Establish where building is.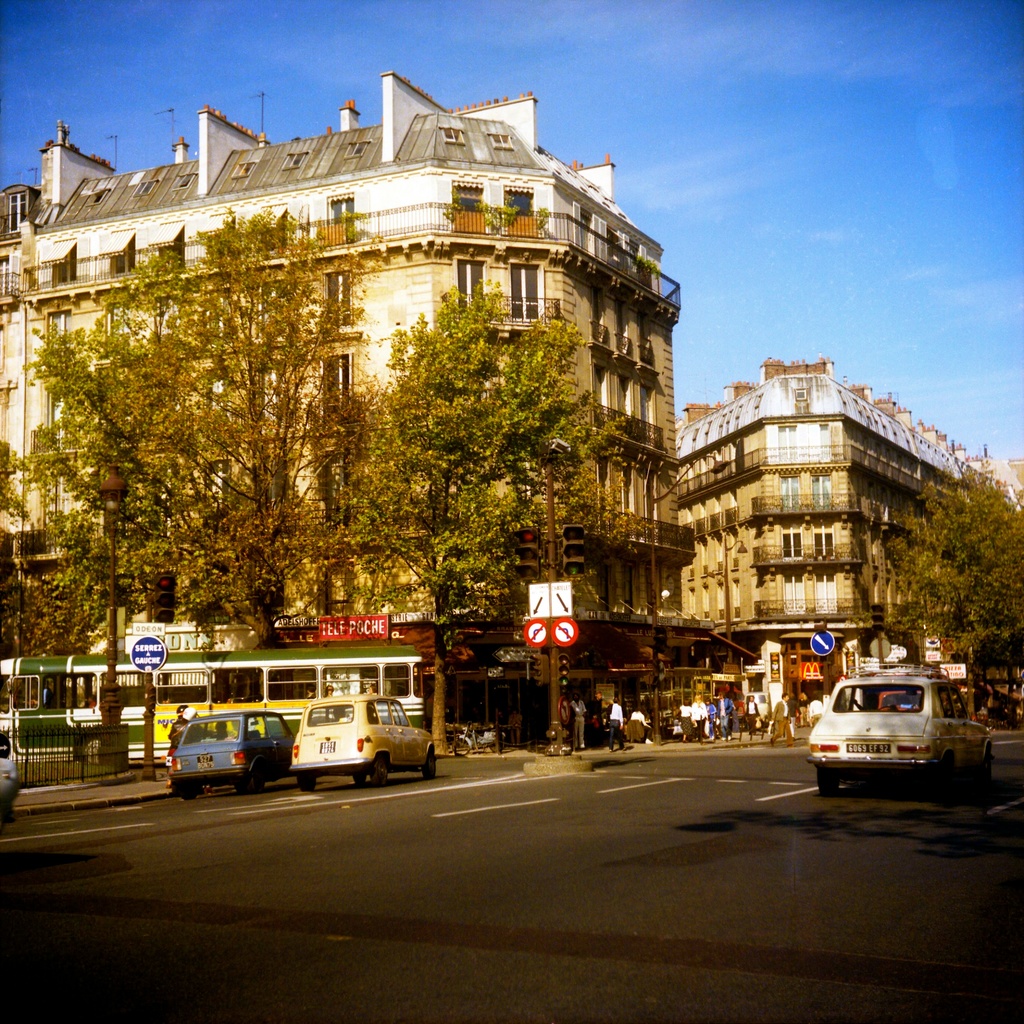
Established at (0, 72, 711, 747).
